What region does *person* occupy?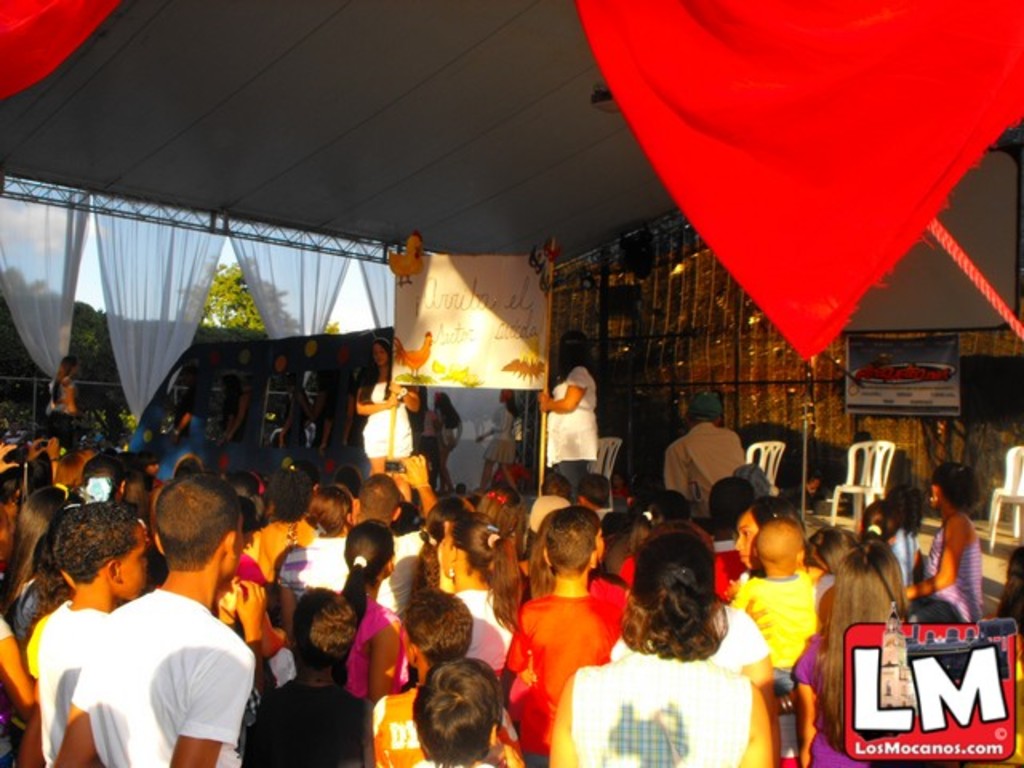
x1=330, y1=518, x2=413, y2=733.
